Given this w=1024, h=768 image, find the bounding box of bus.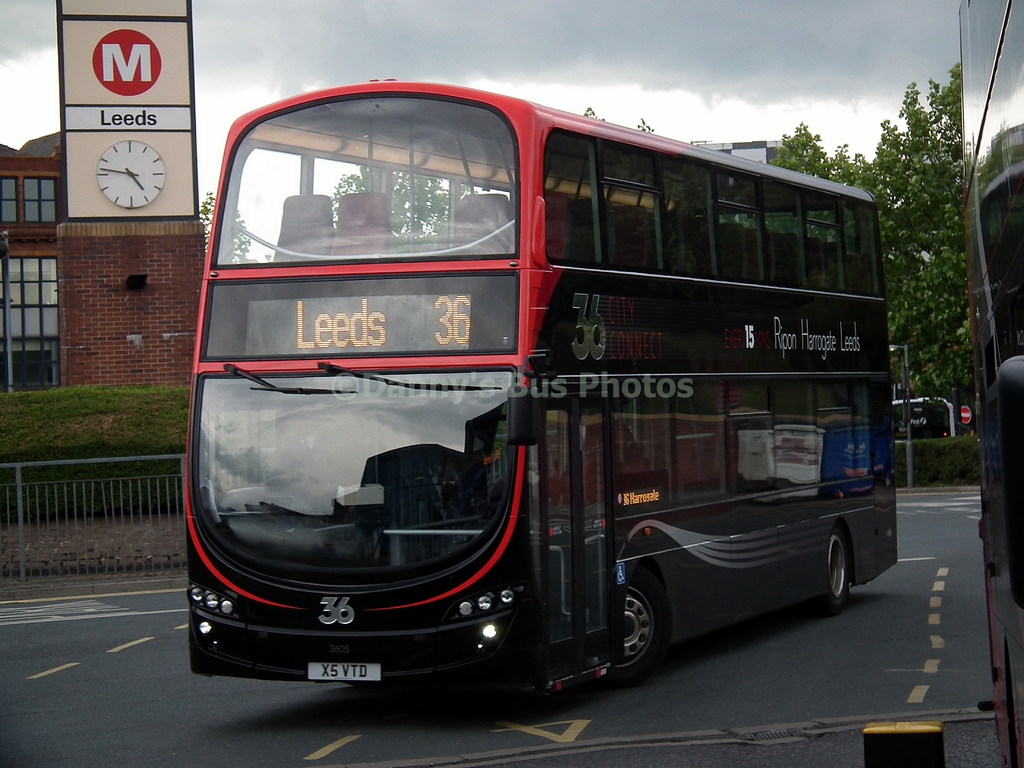
detection(186, 73, 898, 685).
